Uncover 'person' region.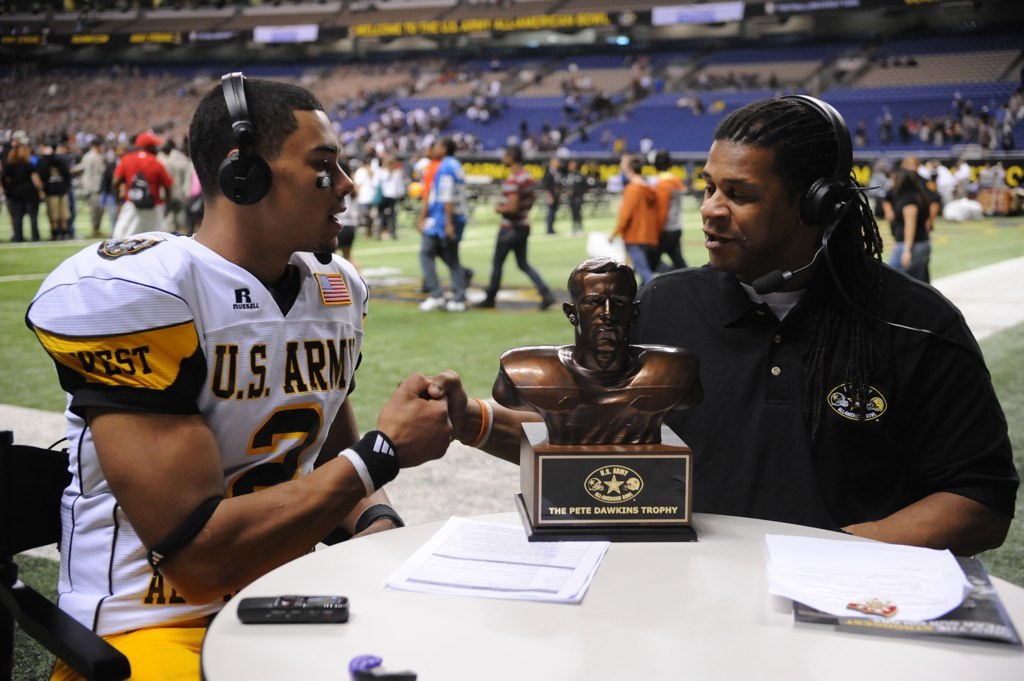
Uncovered: bbox(690, 96, 713, 116).
